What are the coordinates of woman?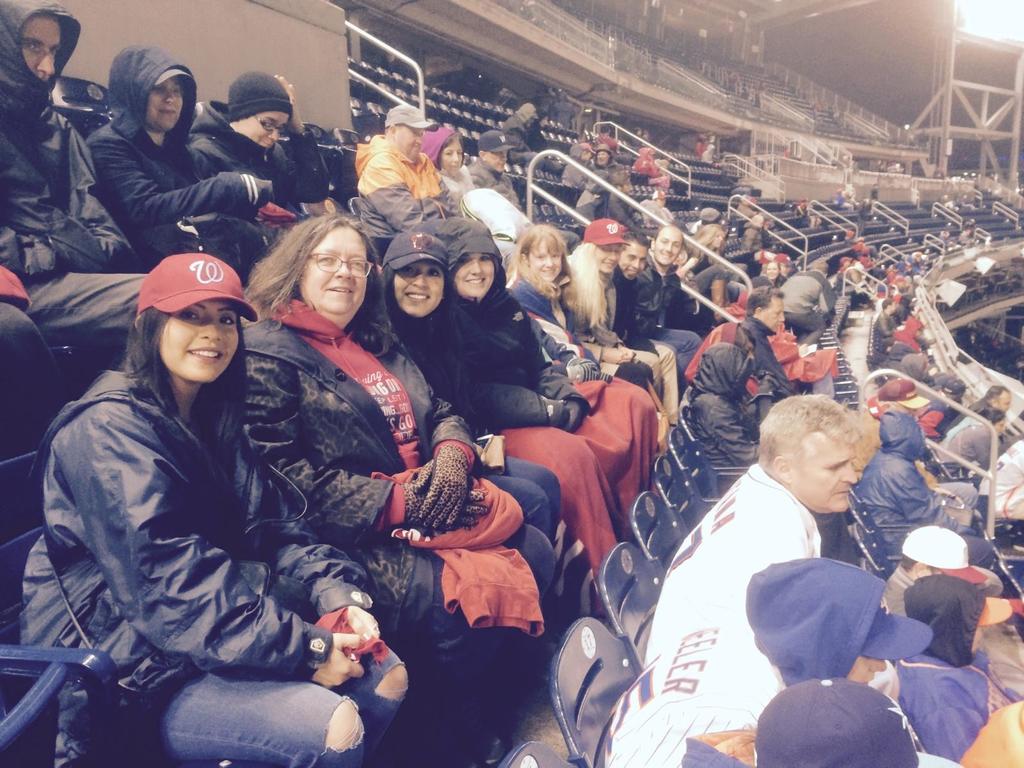
detection(558, 213, 684, 427).
